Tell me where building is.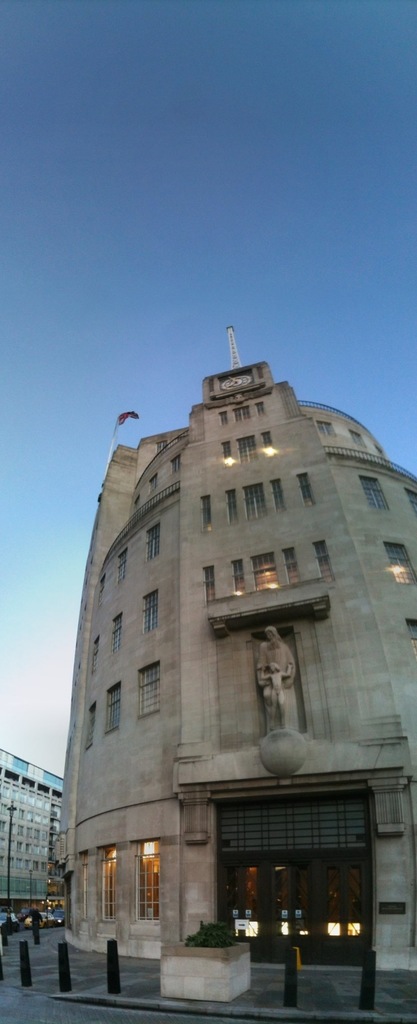
building is at x1=0 y1=751 x2=66 y2=901.
